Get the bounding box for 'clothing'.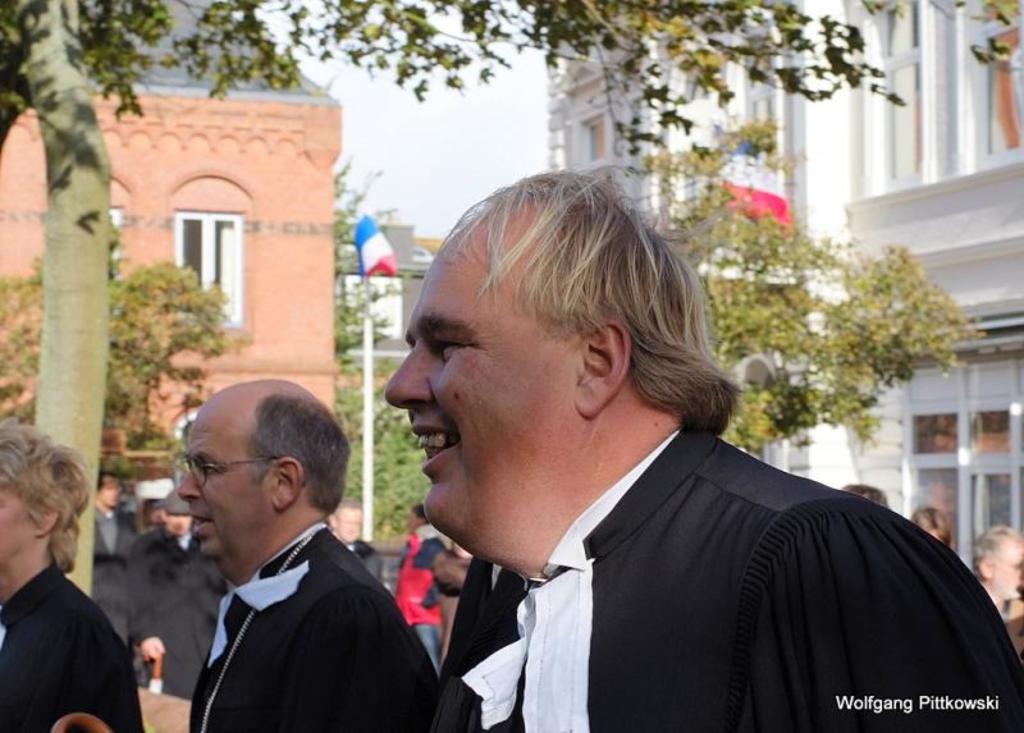
left=392, top=533, right=447, bottom=655.
